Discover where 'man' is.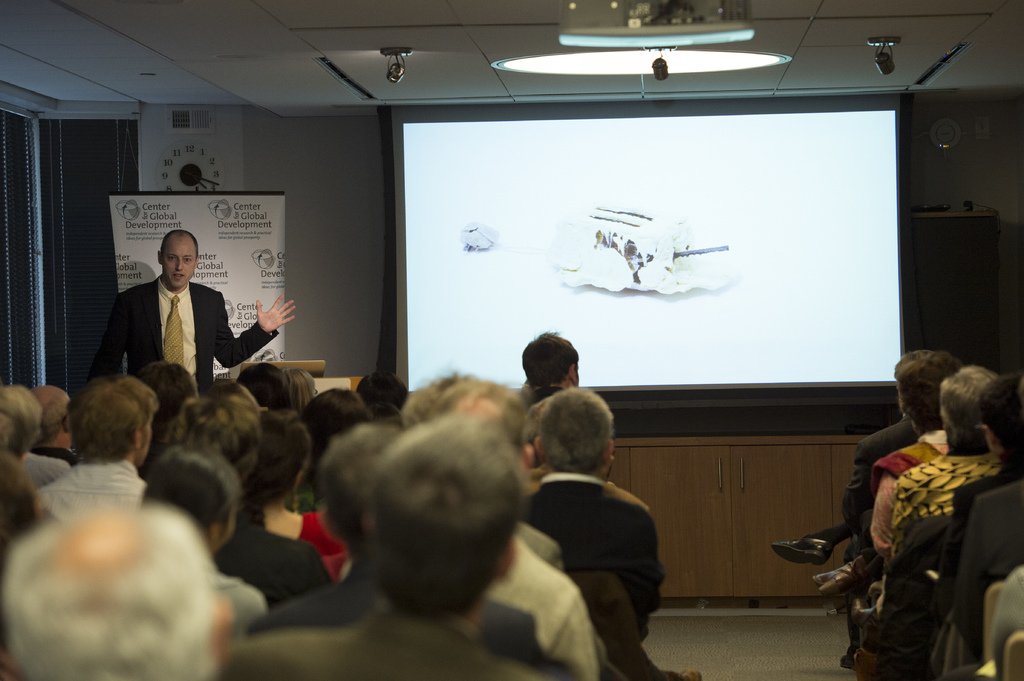
Discovered at 767:348:955:664.
